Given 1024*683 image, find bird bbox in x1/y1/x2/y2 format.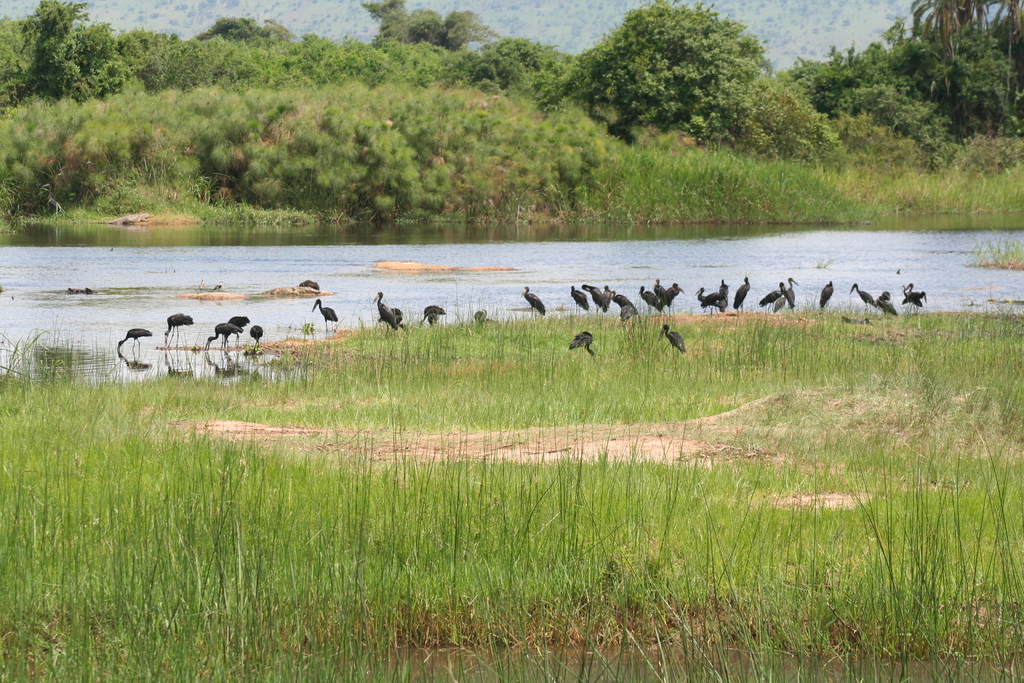
874/290/900/320.
